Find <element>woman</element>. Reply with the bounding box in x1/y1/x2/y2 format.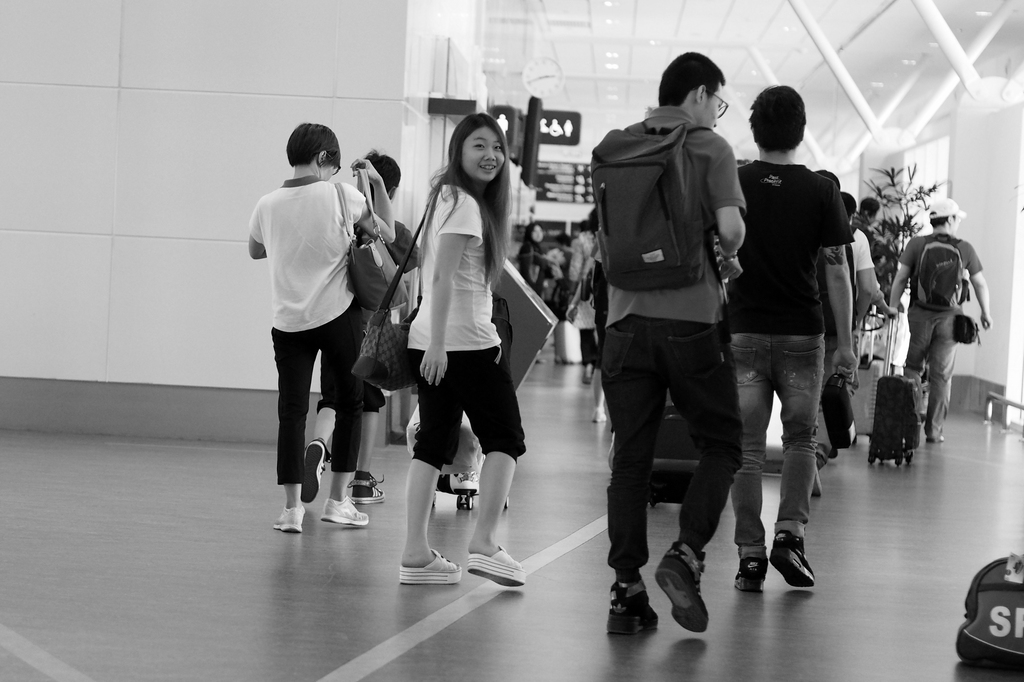
520/215/548/297.
